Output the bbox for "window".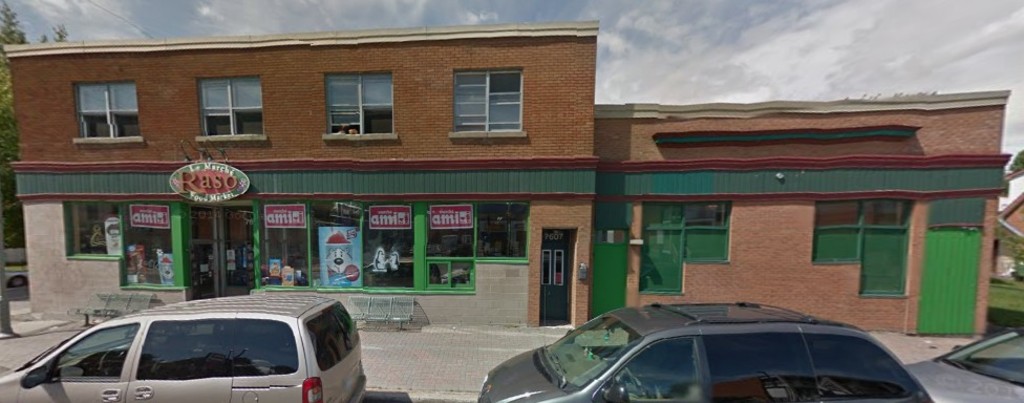
crop(194, 70, 264, 139).
